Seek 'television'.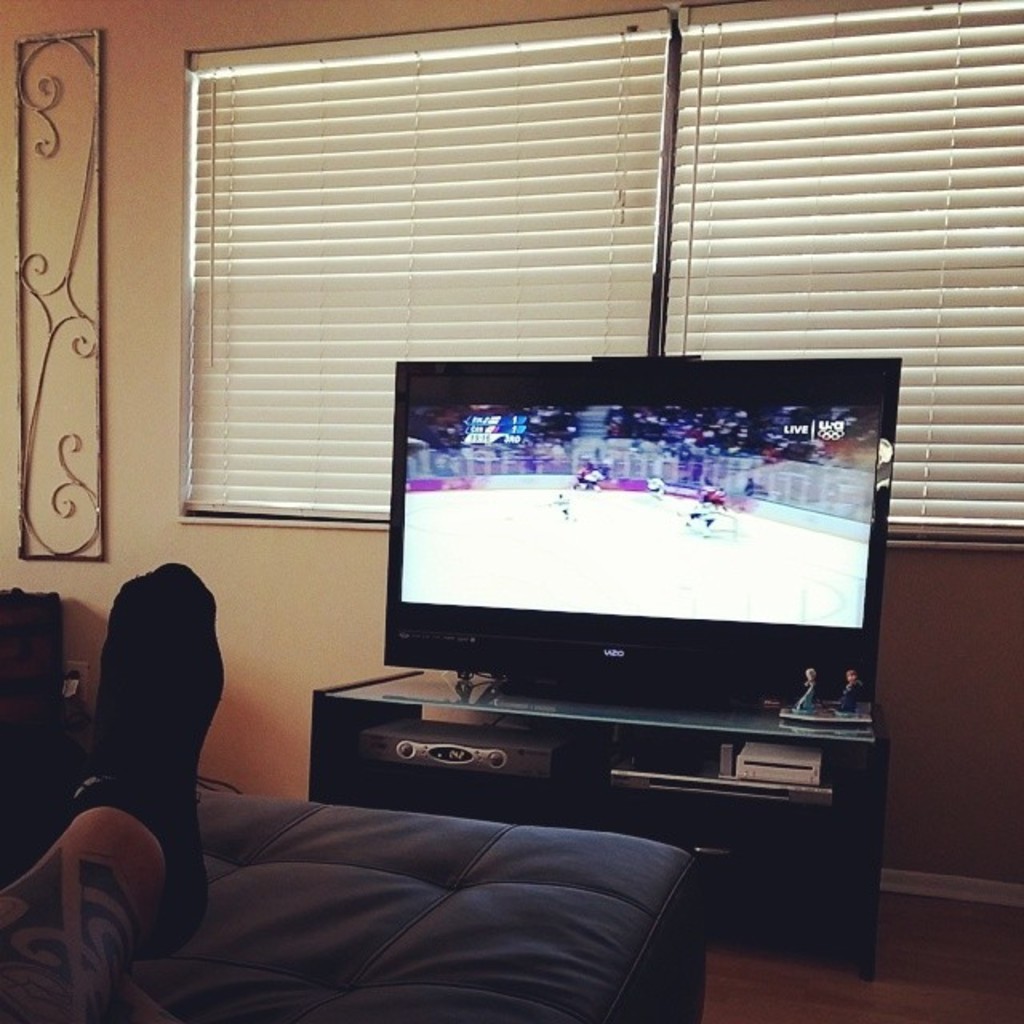
select_region(386, 347, 902, 688).
